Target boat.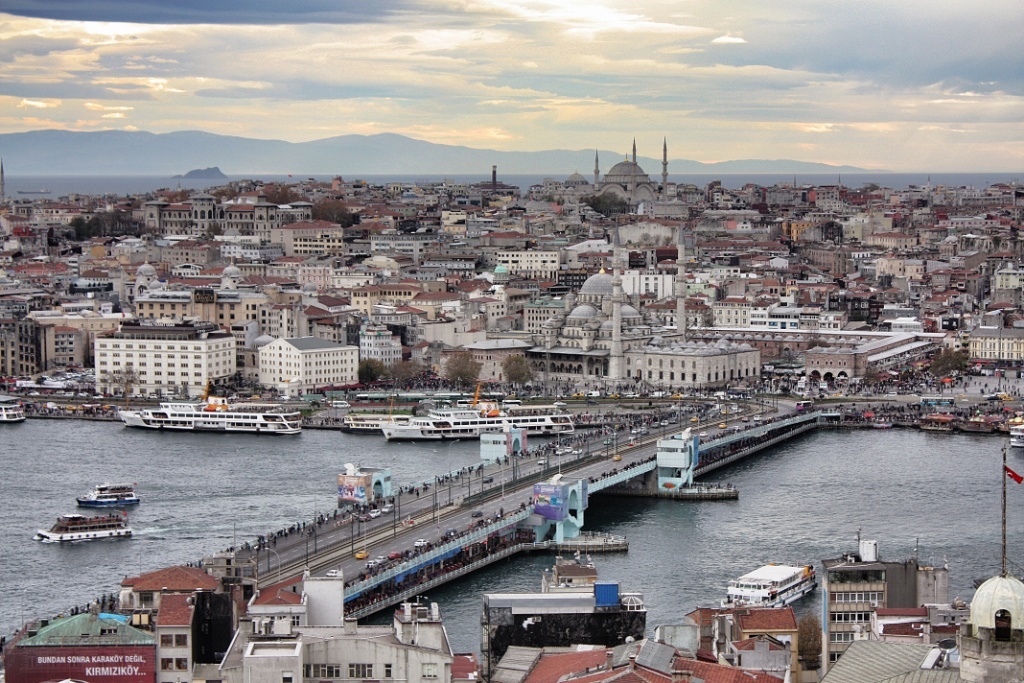
Target region: l=716, t=558, r=819, b=614.
